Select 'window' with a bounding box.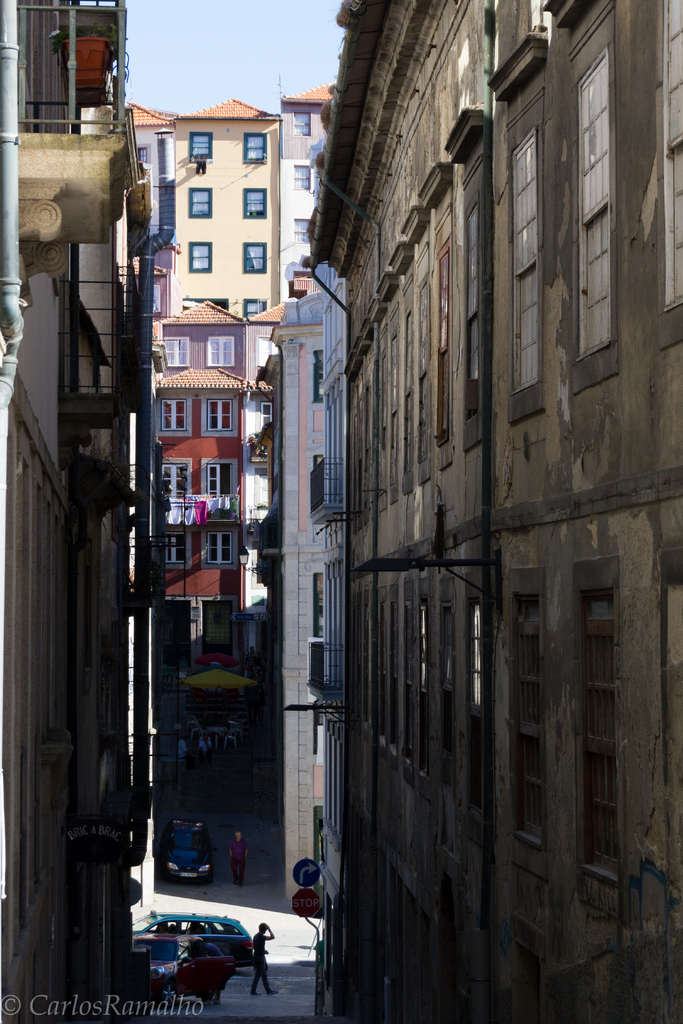
Rect(244, 241, 268, 275).
